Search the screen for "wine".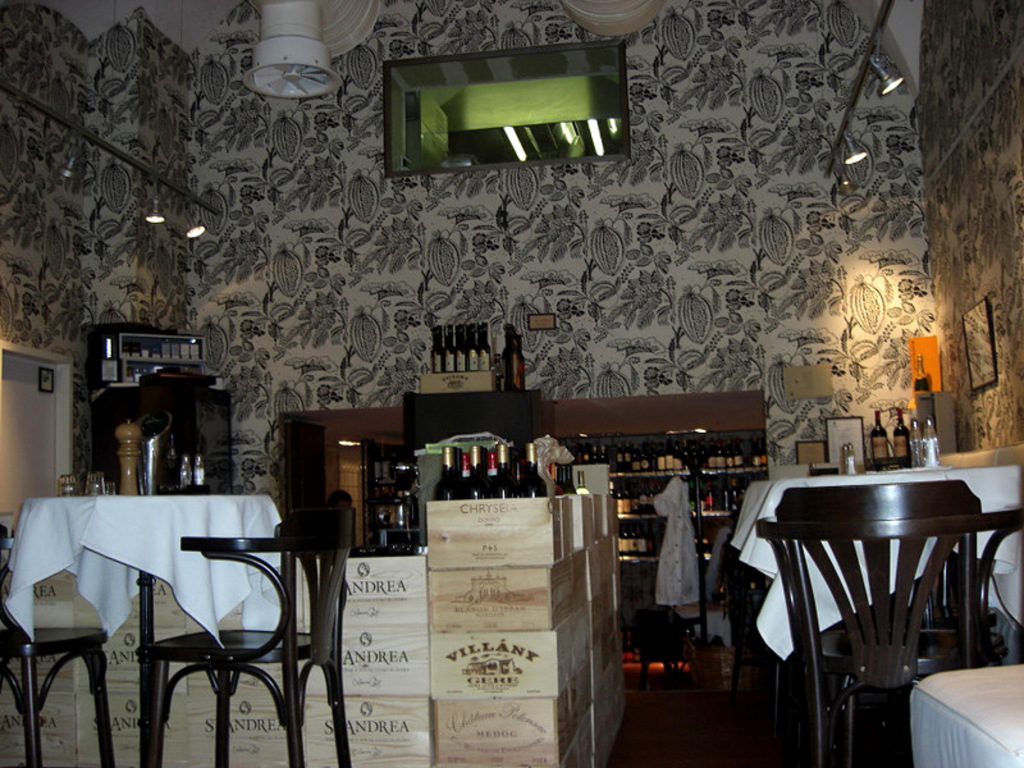
Found at 867 410 892 468.
